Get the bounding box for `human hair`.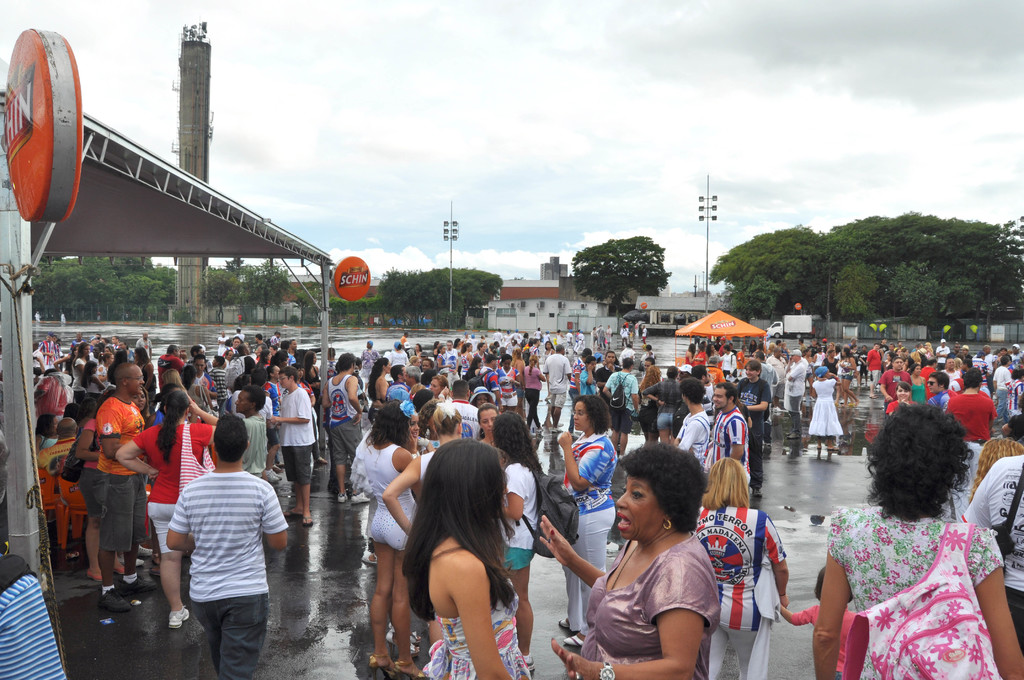
bbox=[162, 389, 186, 457].
